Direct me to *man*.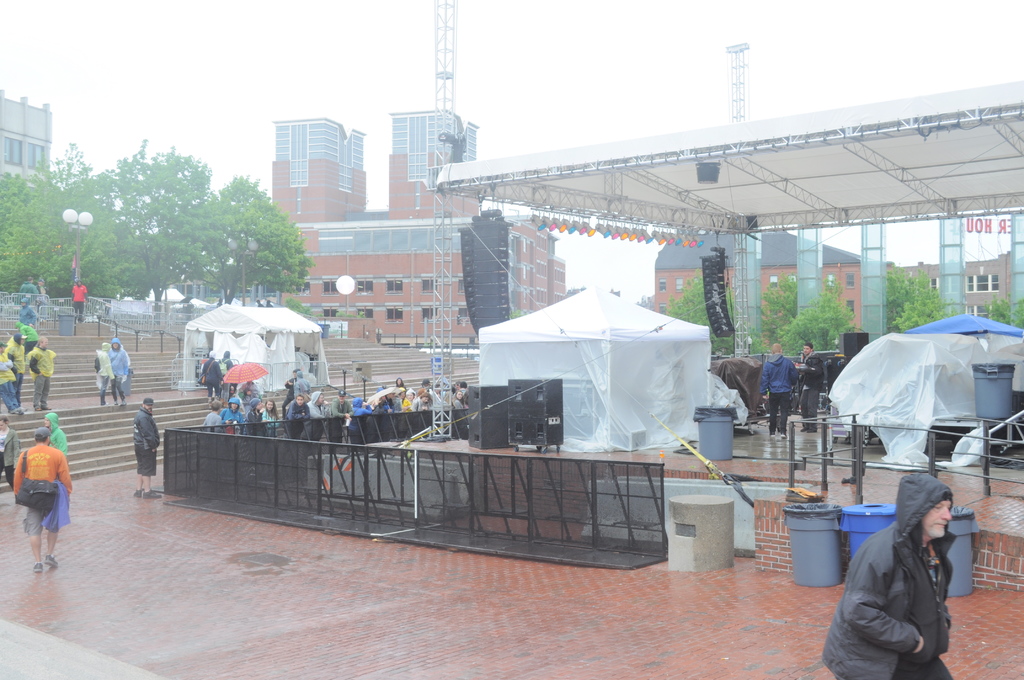
Direction: <bbox>460, 380, 468, 394</bbox>.
